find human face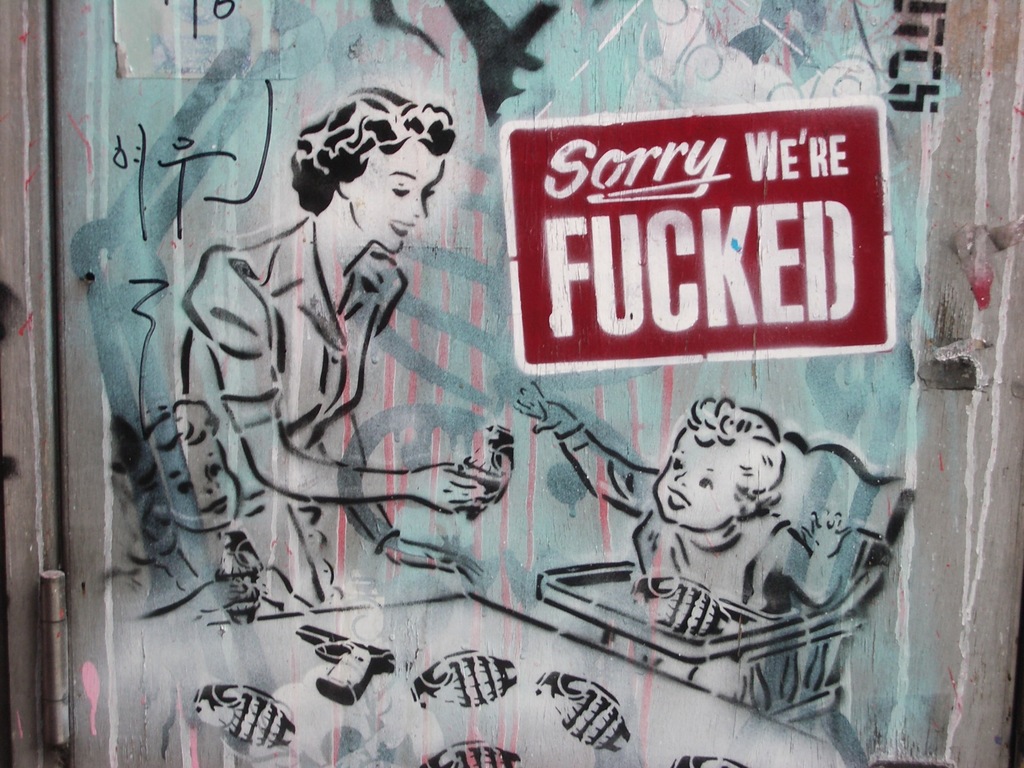
<region>652, 426, 735, 532</region>
